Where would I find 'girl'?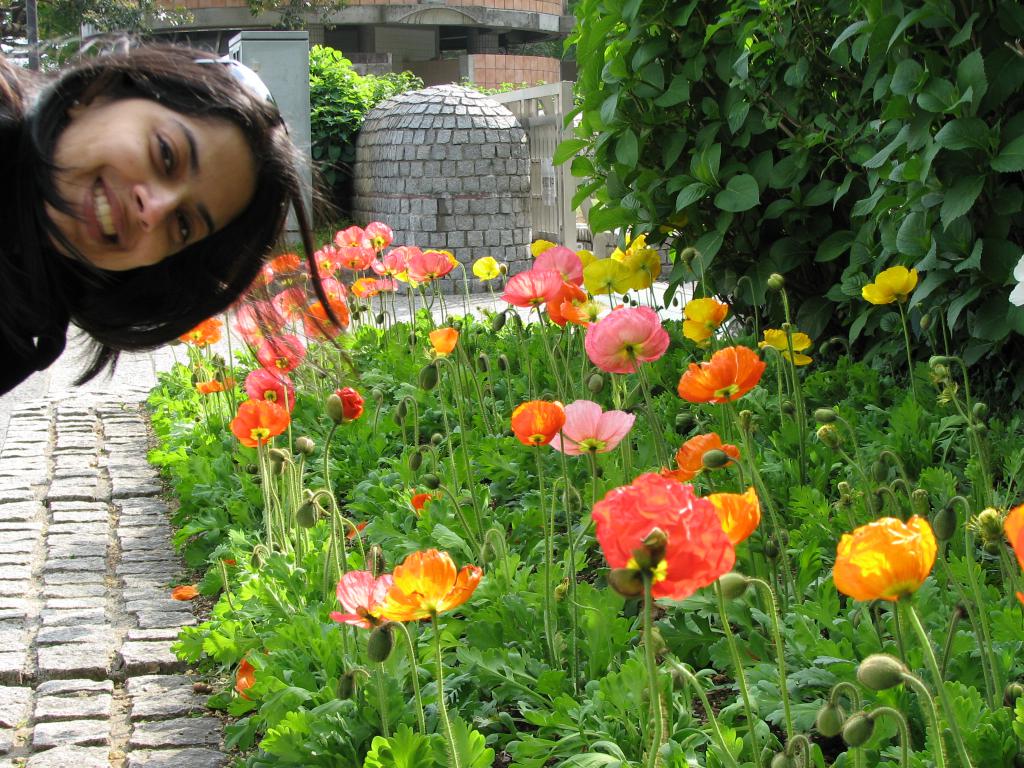
At detection(0, 24, 362, 396).
